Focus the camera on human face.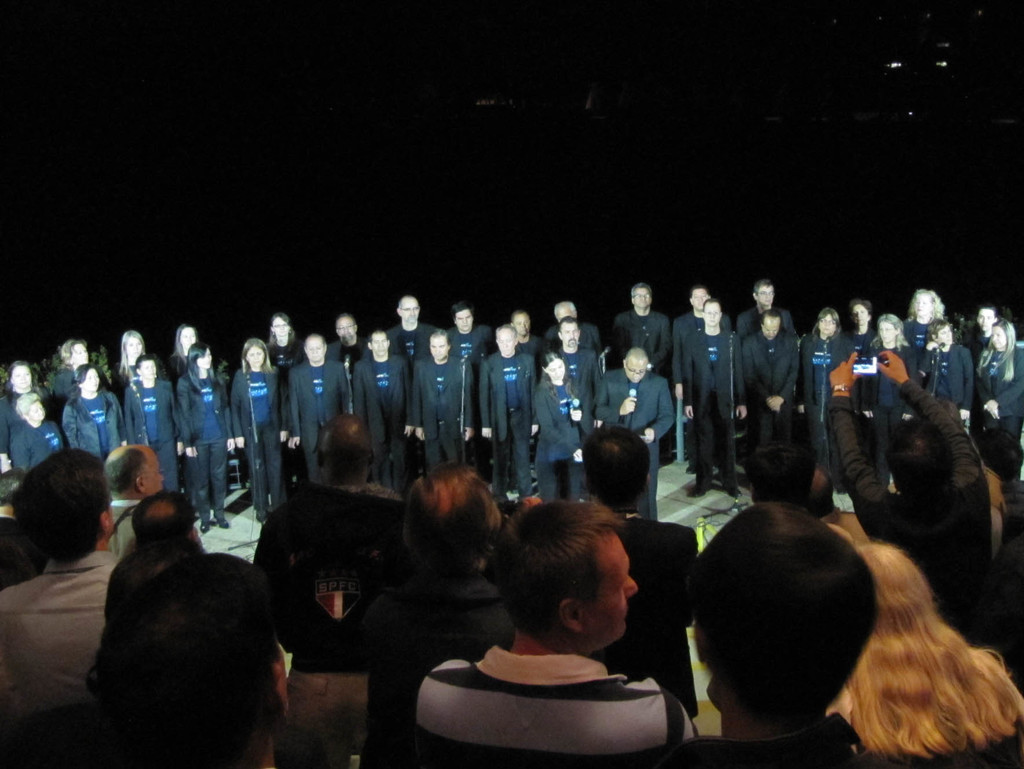
Focus region: [397,295,419,327].
